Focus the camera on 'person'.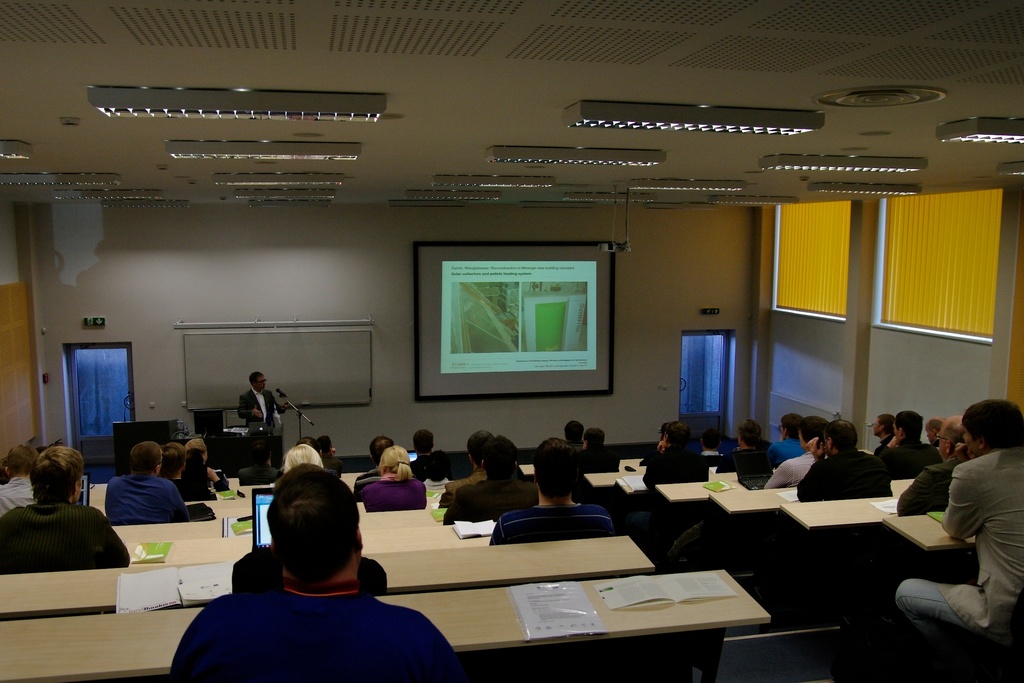
Focus region: rect(890, 414, 972, 519).
